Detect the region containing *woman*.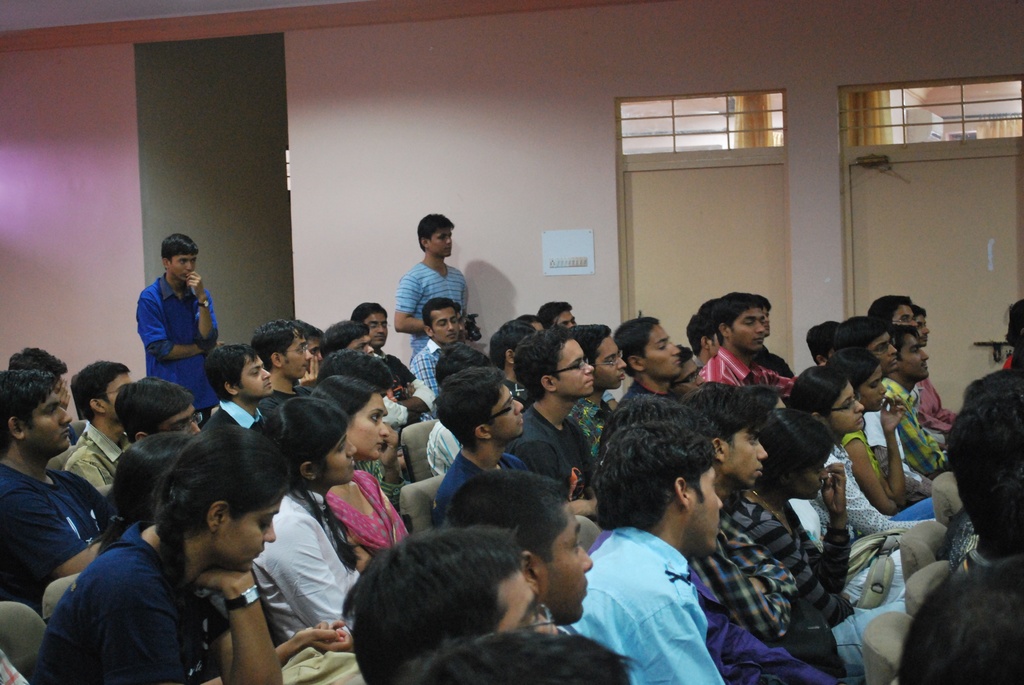
detection(808, 367, 932, 562).
